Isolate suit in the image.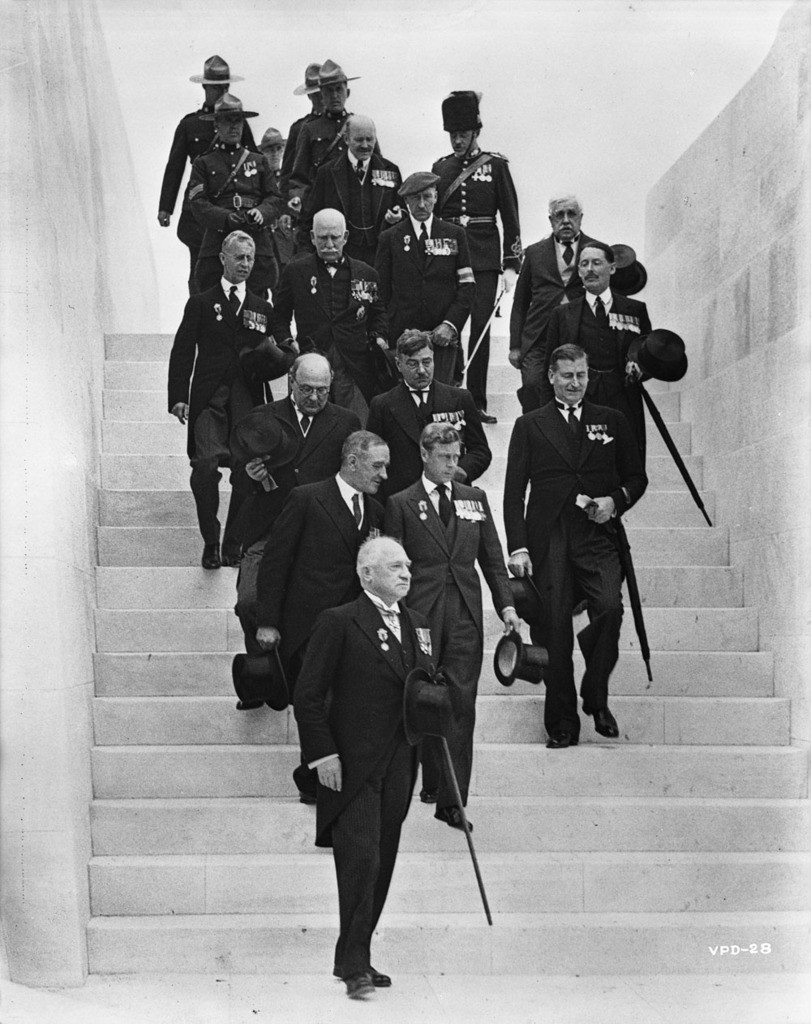
Isolated region: locate(500, 398, 652, 725).
